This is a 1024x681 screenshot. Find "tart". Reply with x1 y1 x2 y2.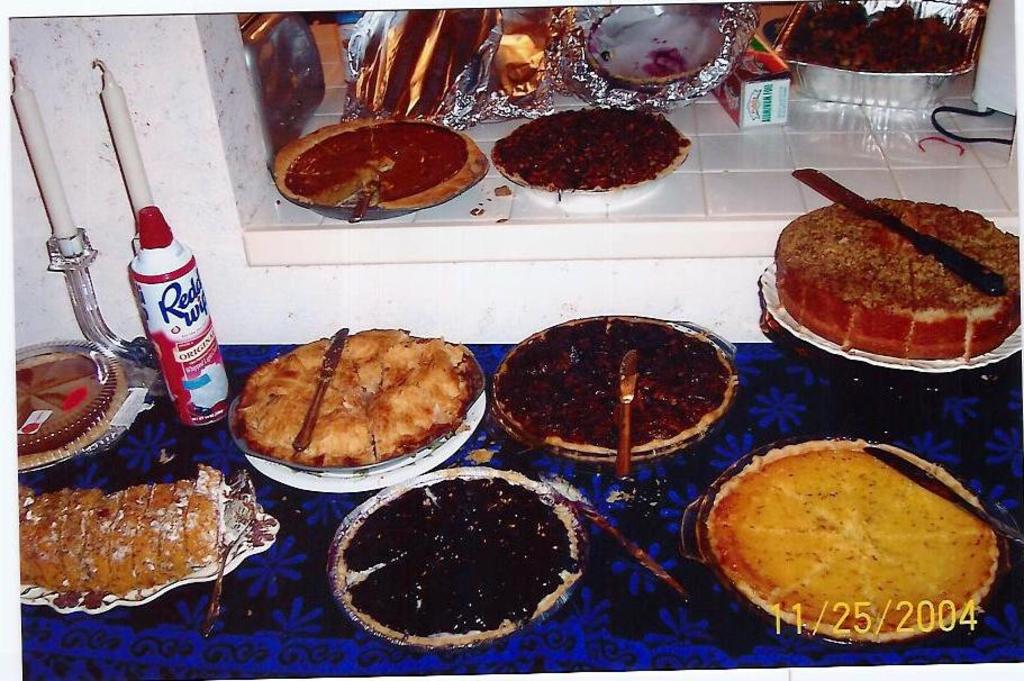
754 193 1023 399.
